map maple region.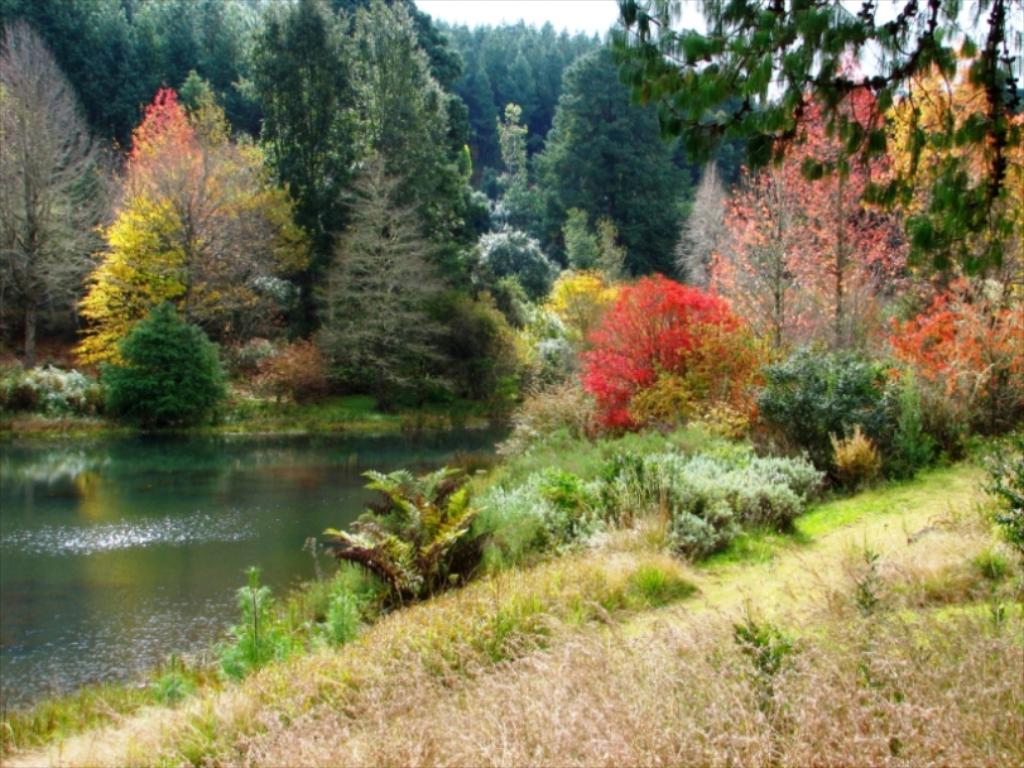
Mapped to box(777, 57, 912, 369).
